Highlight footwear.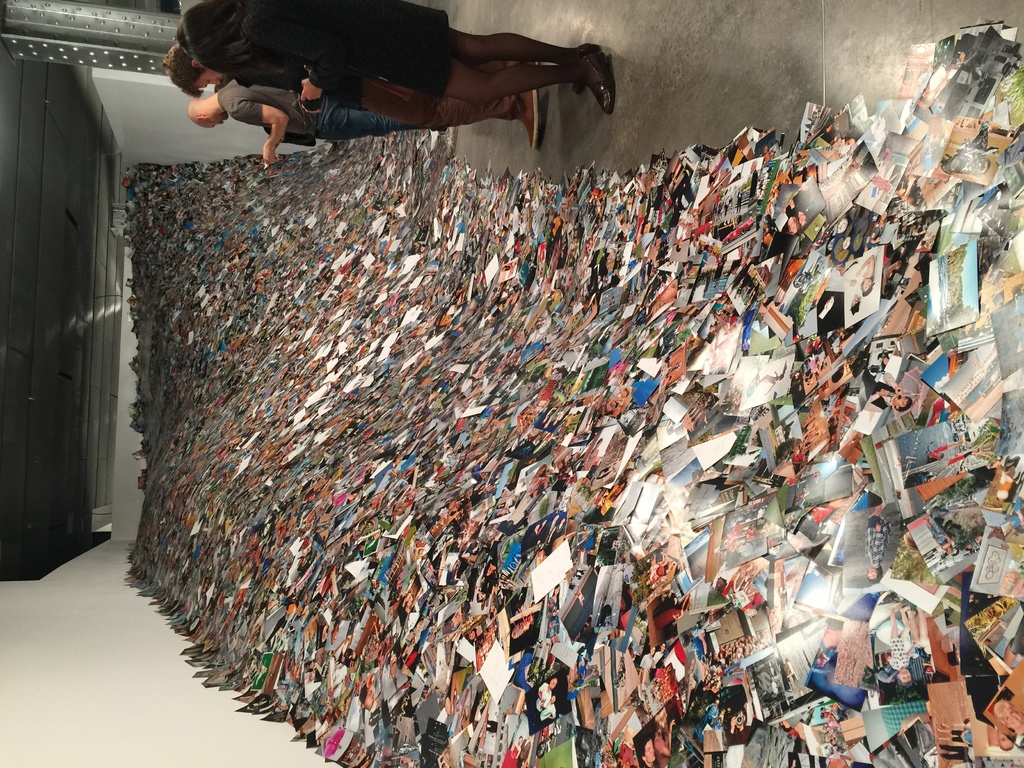
Highlighted region: (left=530, top=87, right=552, bottom=145).
